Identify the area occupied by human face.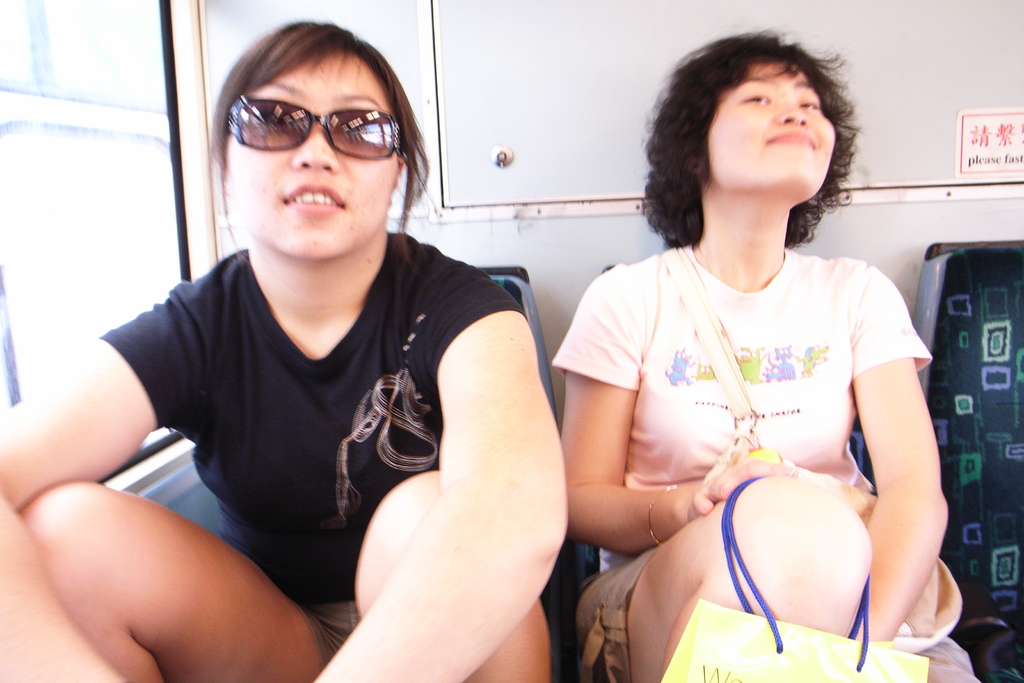
Area: bbox(690, 50, 834, 183).
